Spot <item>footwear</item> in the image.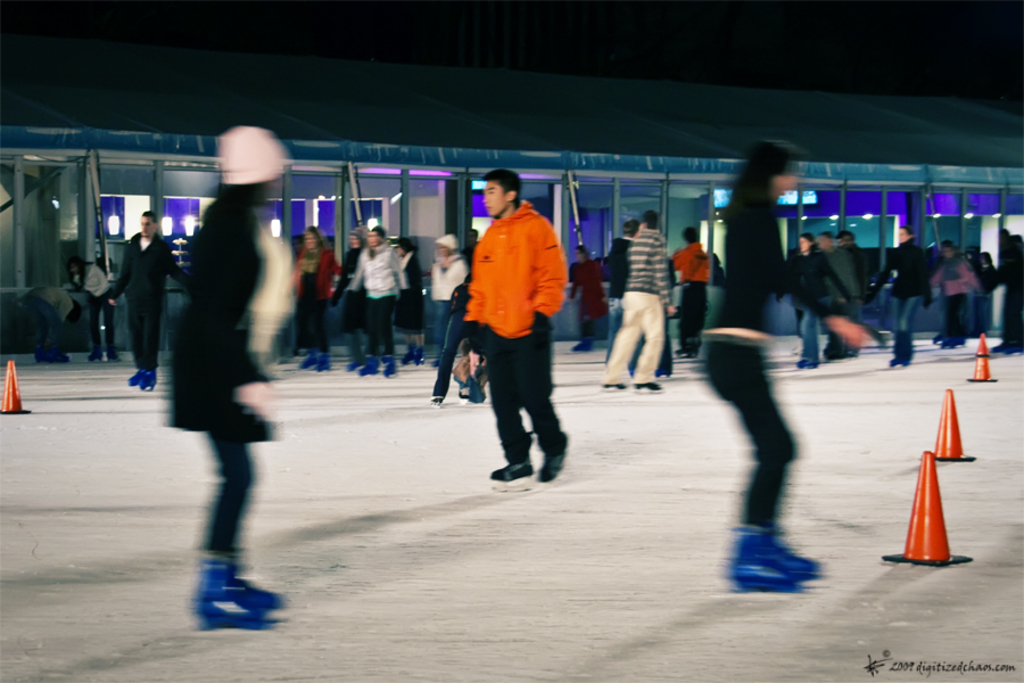
<item>footwear</item> found at box(570, 337, 594, 352).
